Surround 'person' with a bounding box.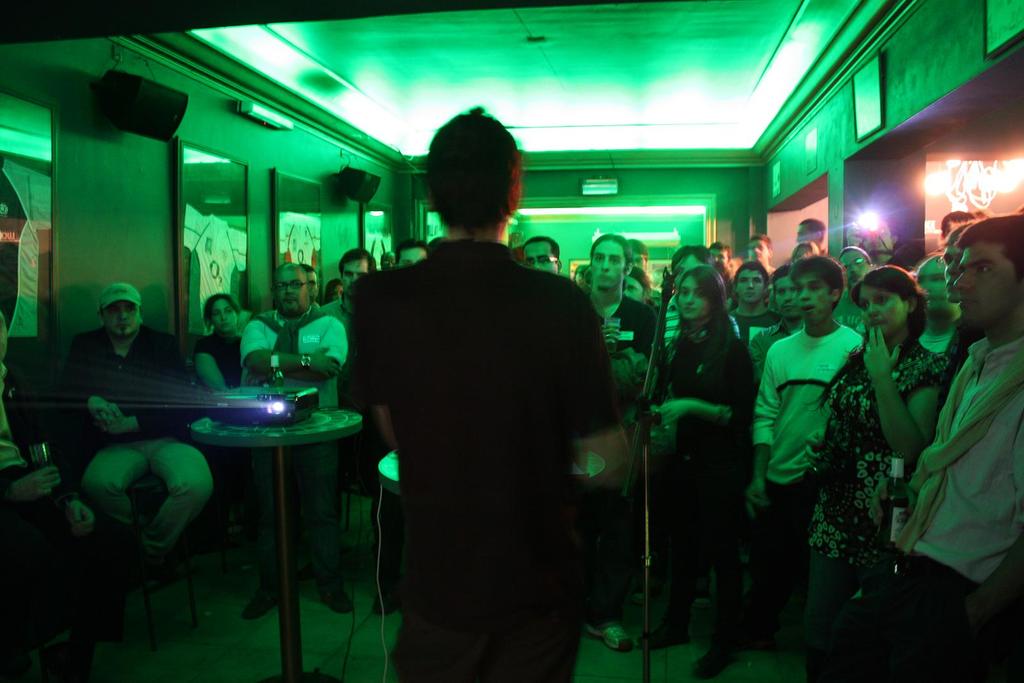
645, 264, 744, 673.
